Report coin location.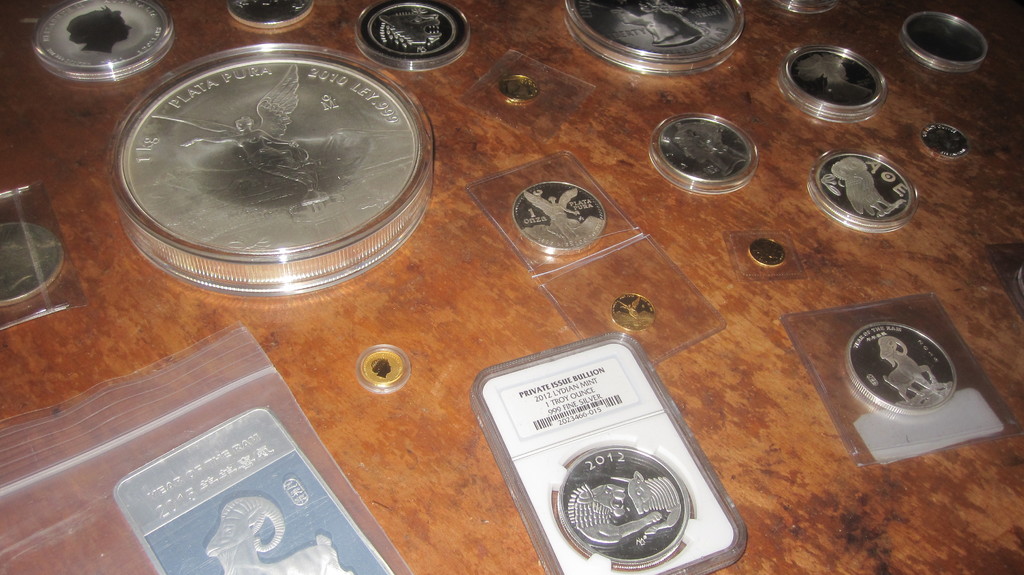
Report: detection(899, 3, 996, 70).
